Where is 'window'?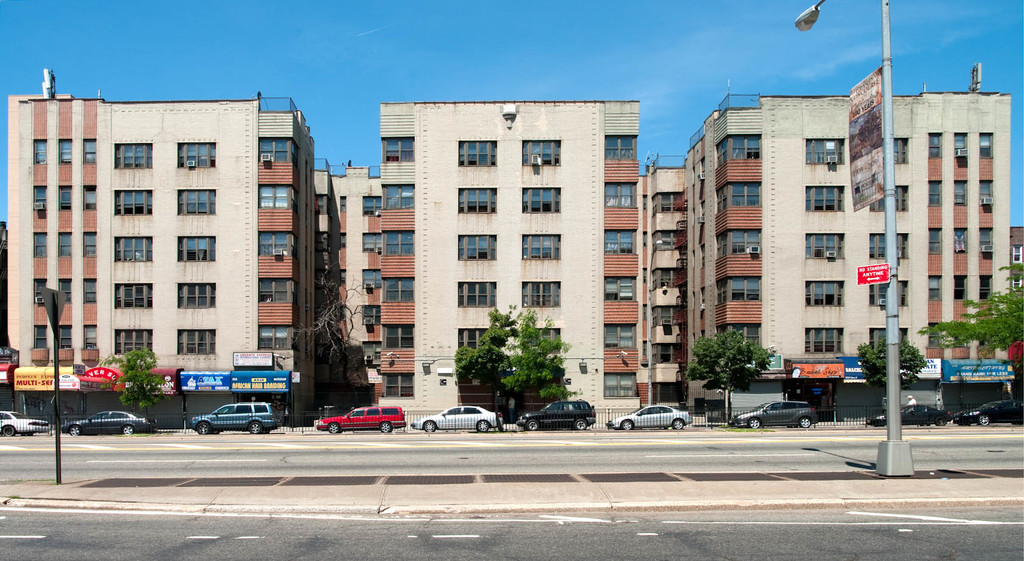
l=34, t=234, r=47, b=258.
